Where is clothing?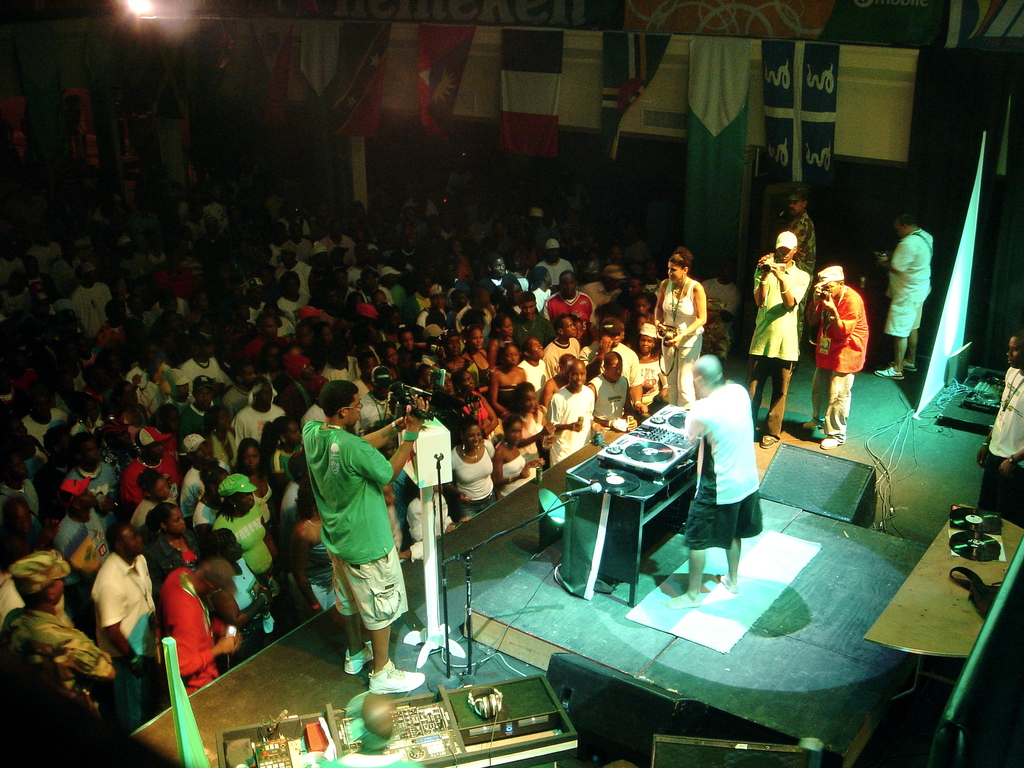
rect(175, 354, 231, 399).
